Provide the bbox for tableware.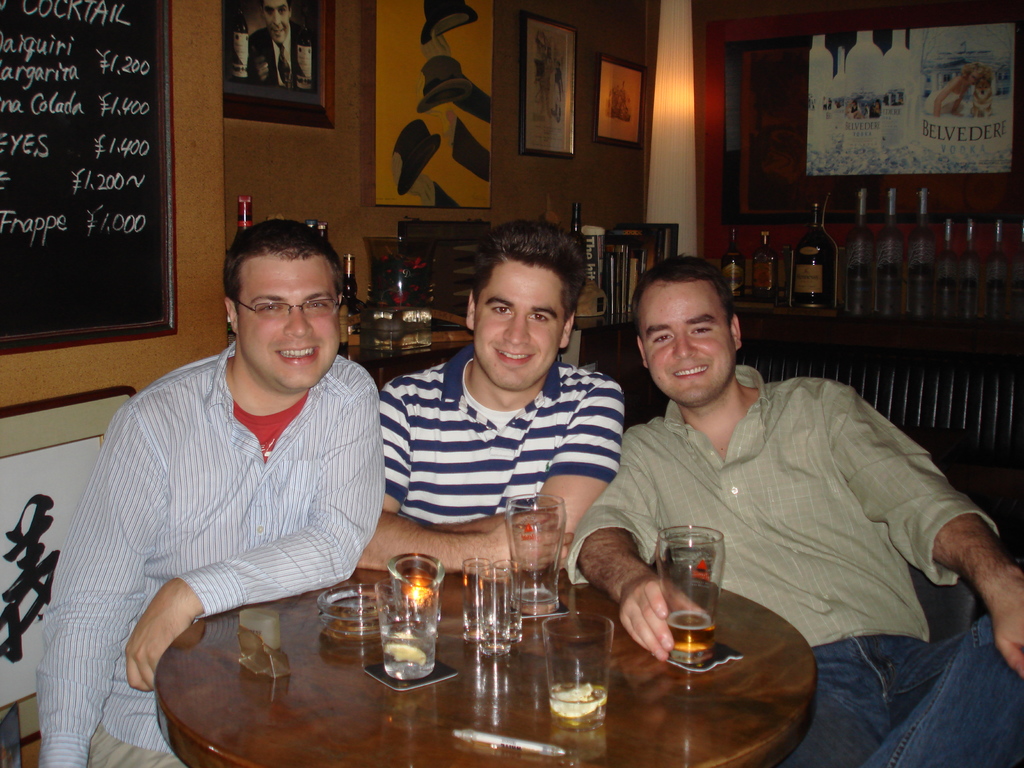
box=[472, 563, 520, 656].
